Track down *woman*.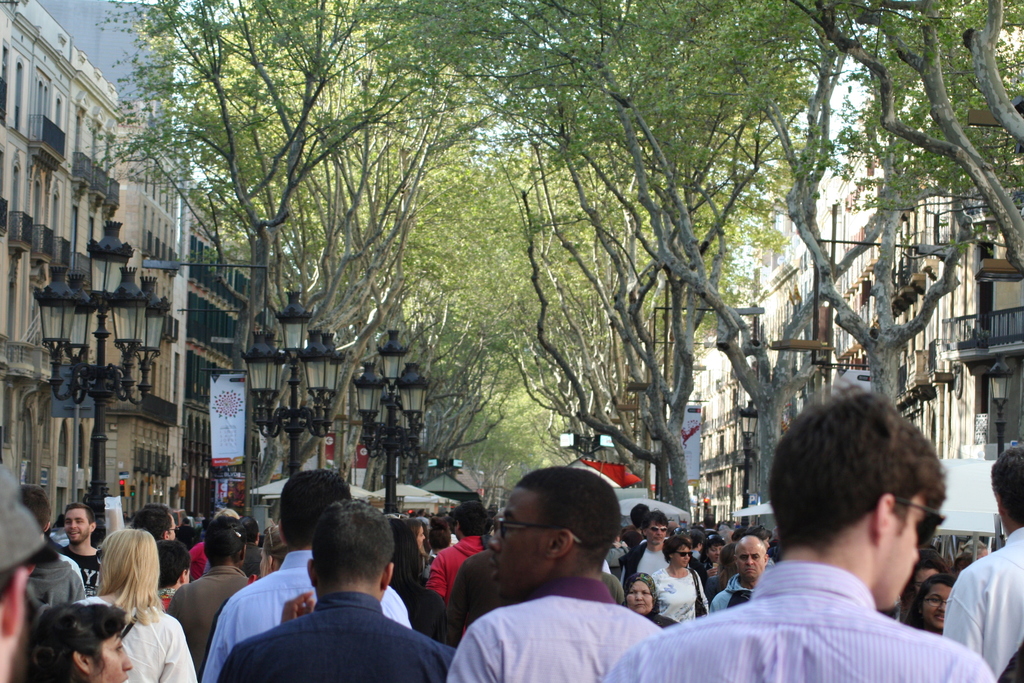
Tracked to rect(408, 522, 429, 547).
